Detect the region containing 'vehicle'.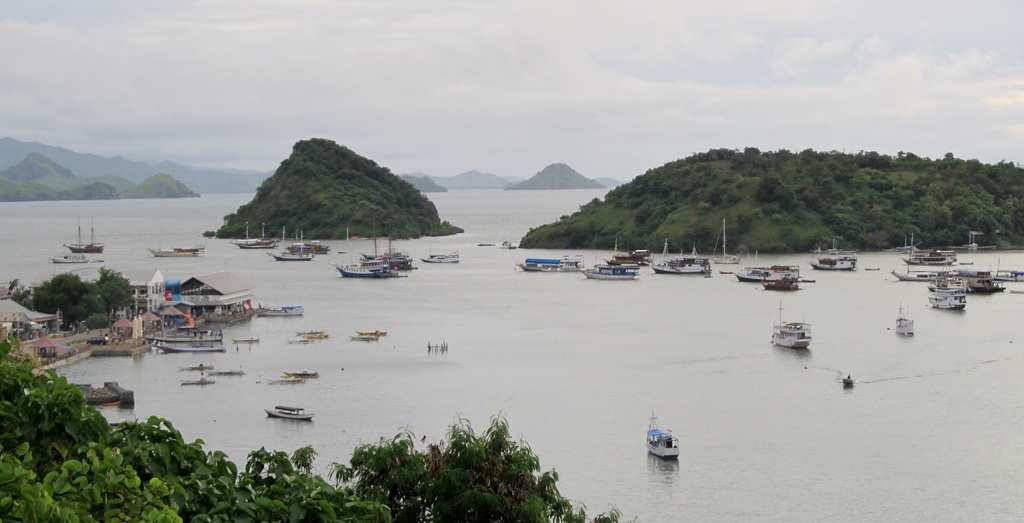
924, 291, 964, 309.
